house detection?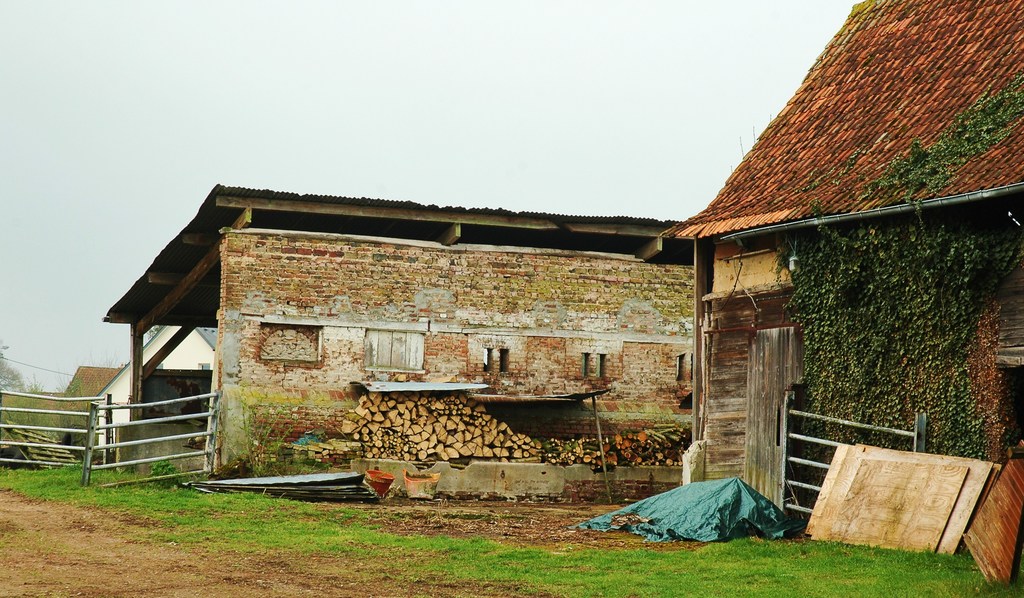
select_region(655, 0, 1023, 531)
